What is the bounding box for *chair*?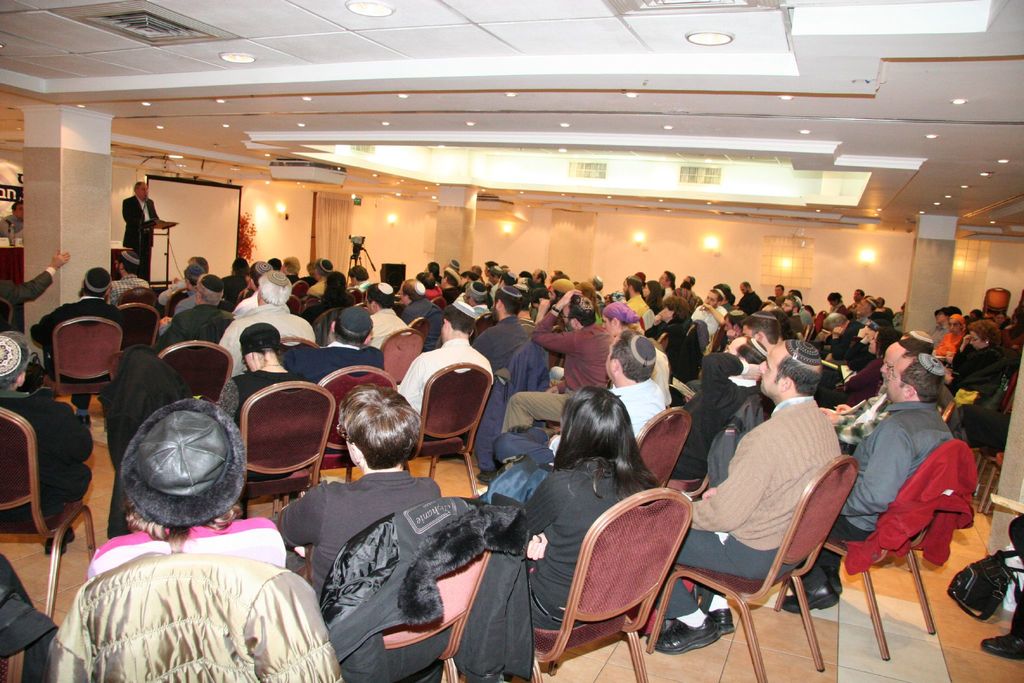
box(50, 322, 125, 396).
